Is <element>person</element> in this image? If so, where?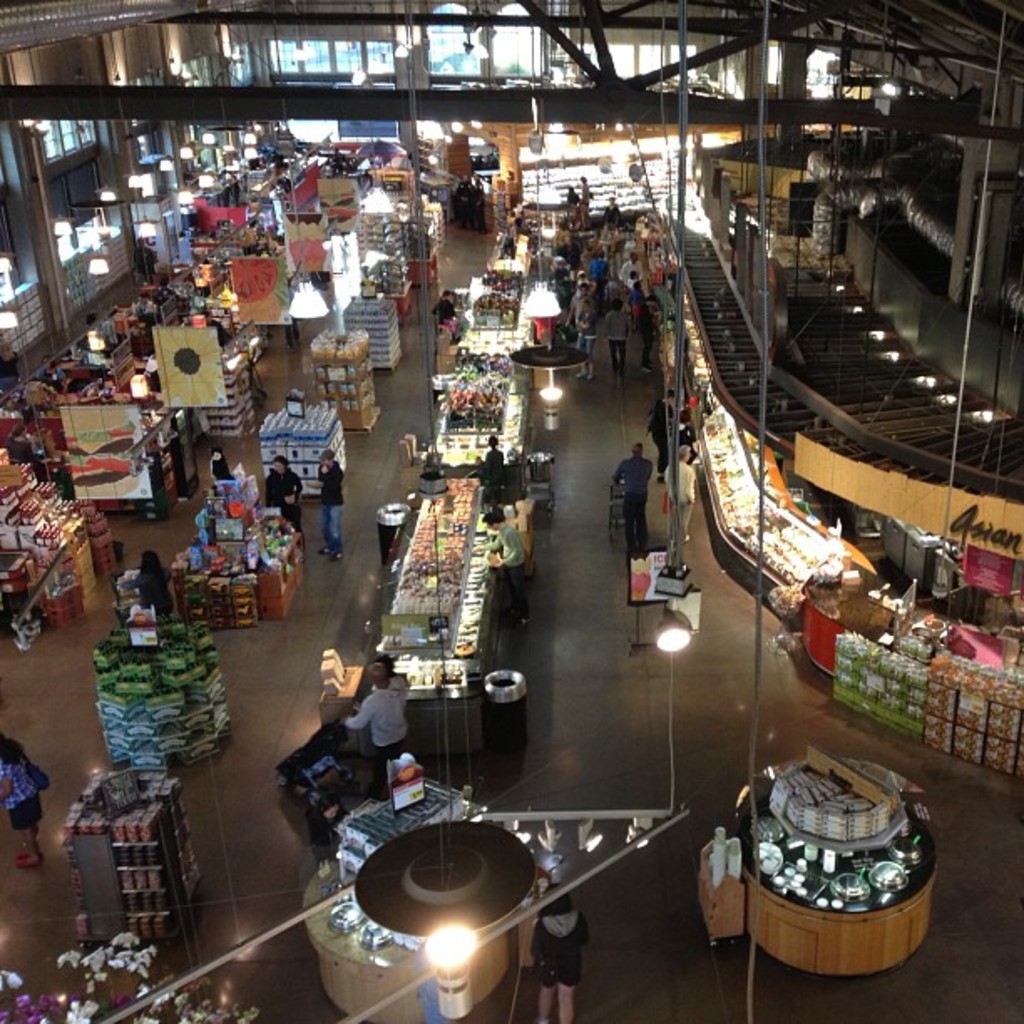
Yes, at <region>134, 547, 179, 621</region>.
